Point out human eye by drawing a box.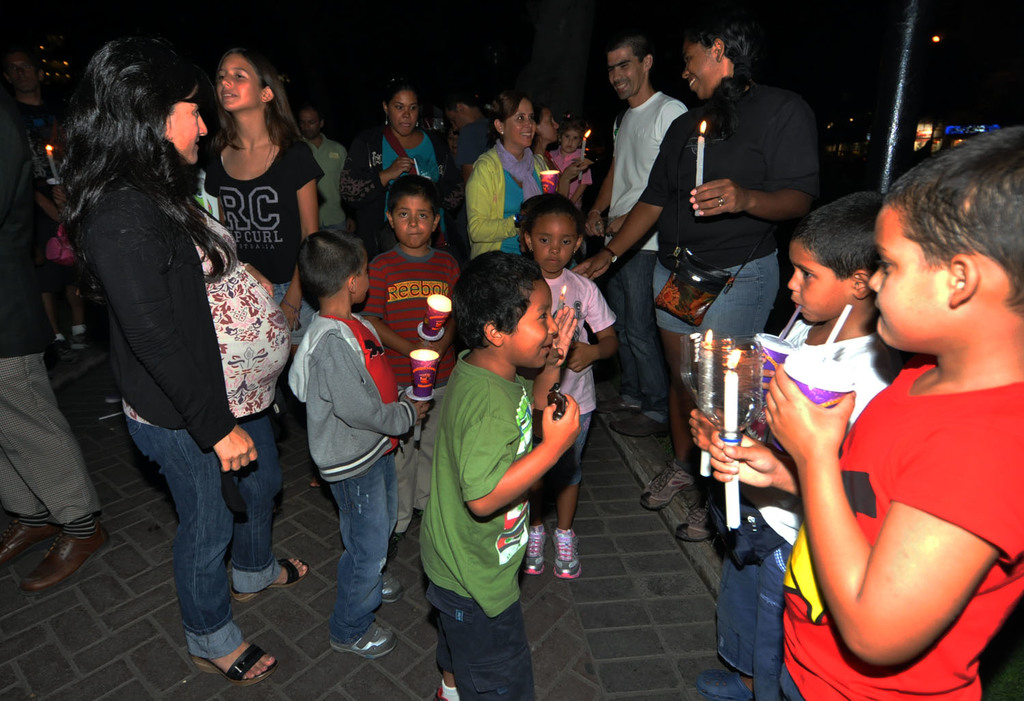
left=395, top=103, right=403, bottom=111.
